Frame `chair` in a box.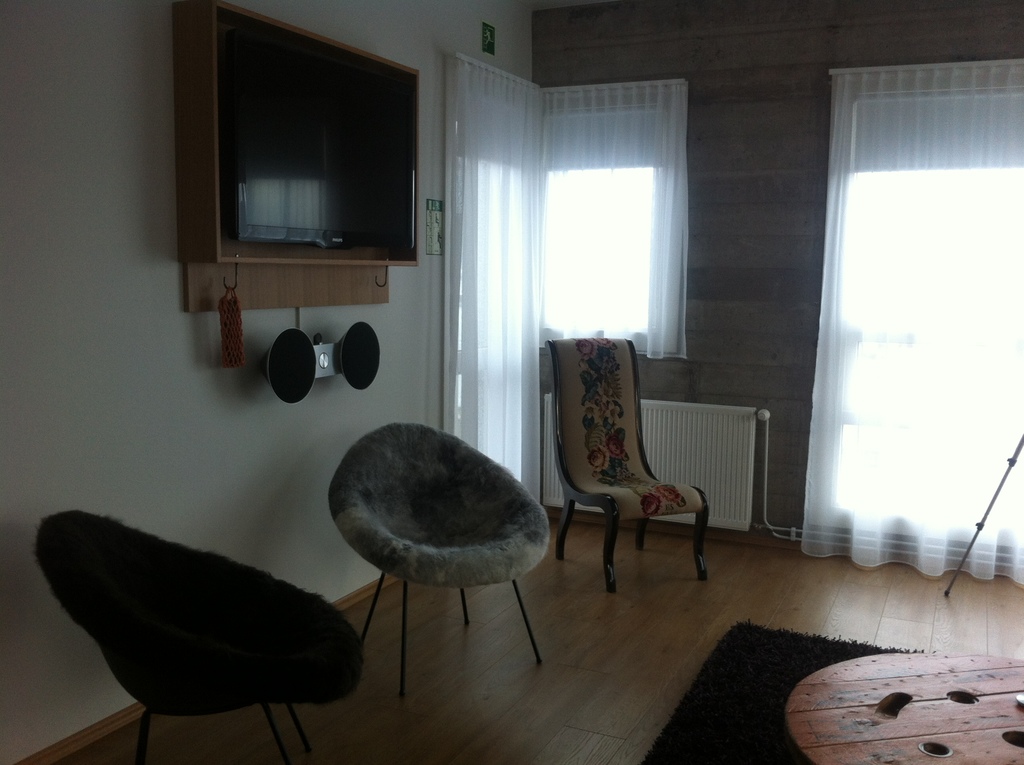
[339, 423, 547, 709].
